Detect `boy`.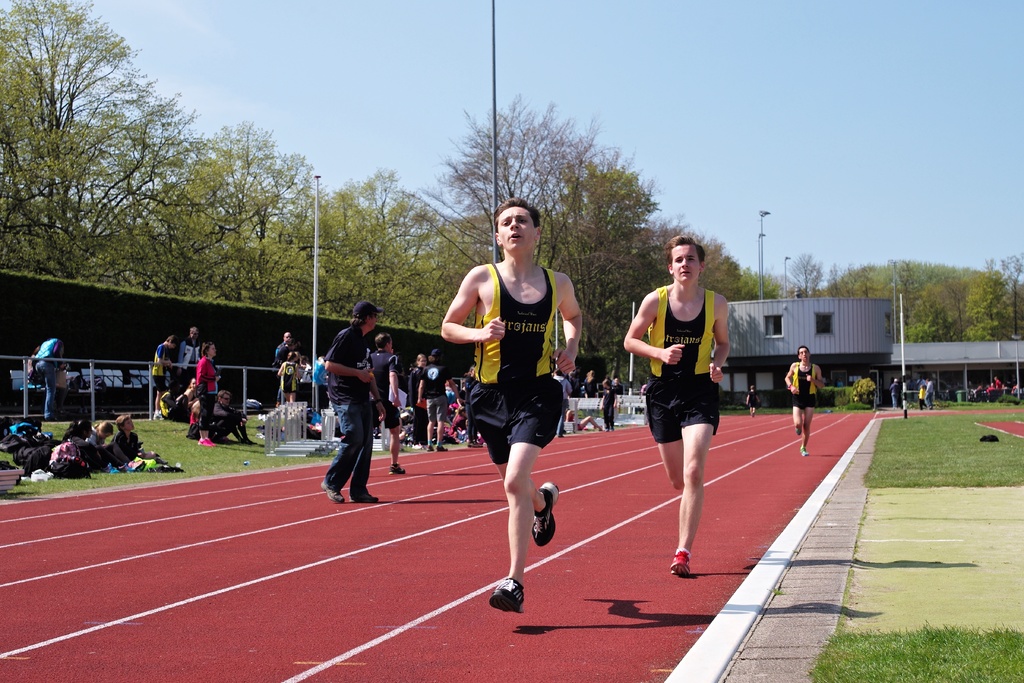
Detected at (619,236,737,577).
